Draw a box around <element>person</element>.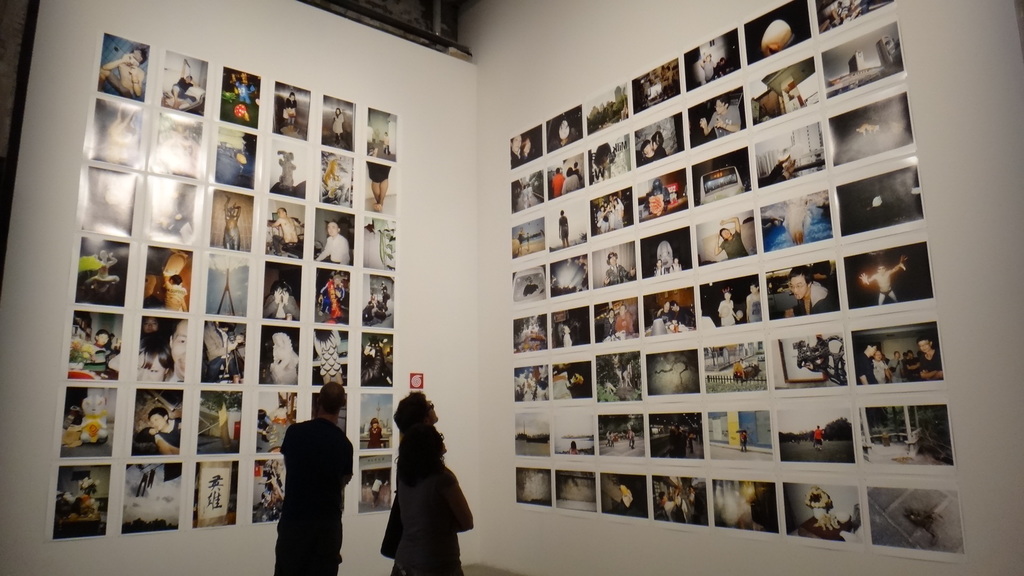
left=666, top=257, right=684, bottom=275.
